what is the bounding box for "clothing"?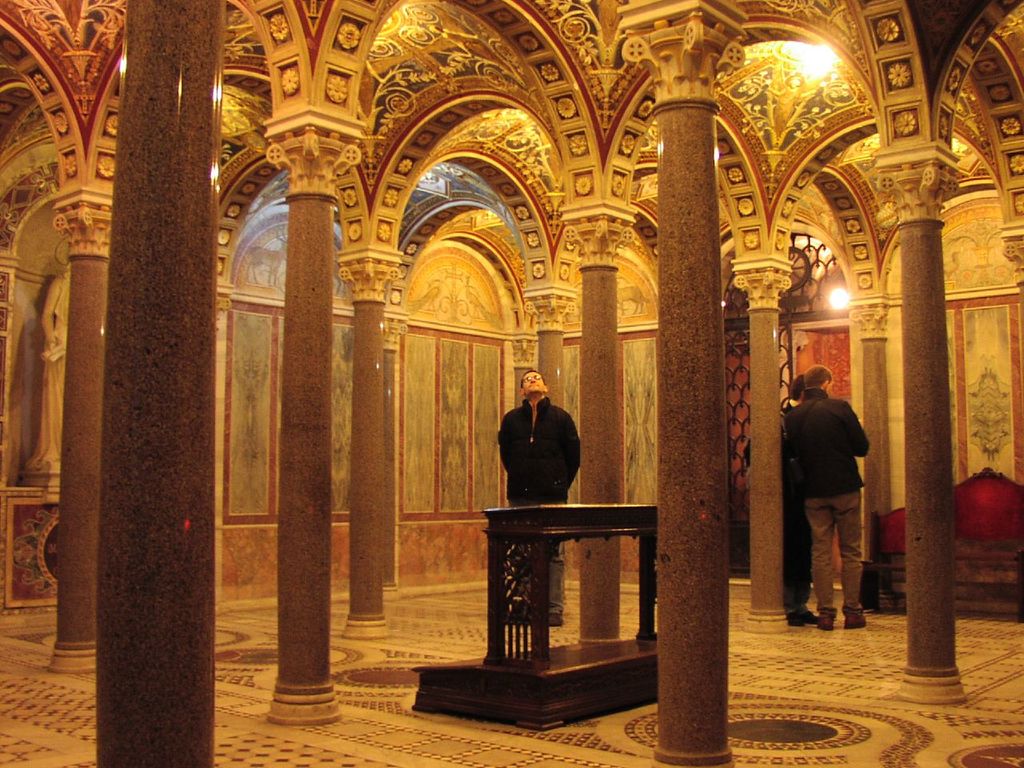
x1=785, y1=360, x2=878, y2=600.
